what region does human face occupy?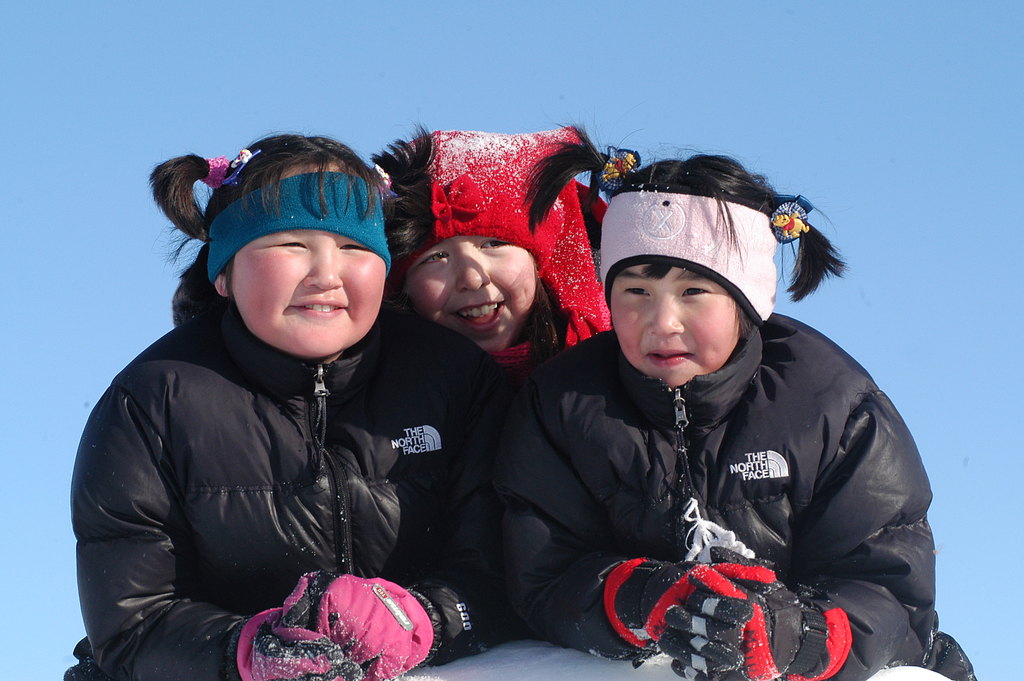
detection(228, 160, 390, 355).
